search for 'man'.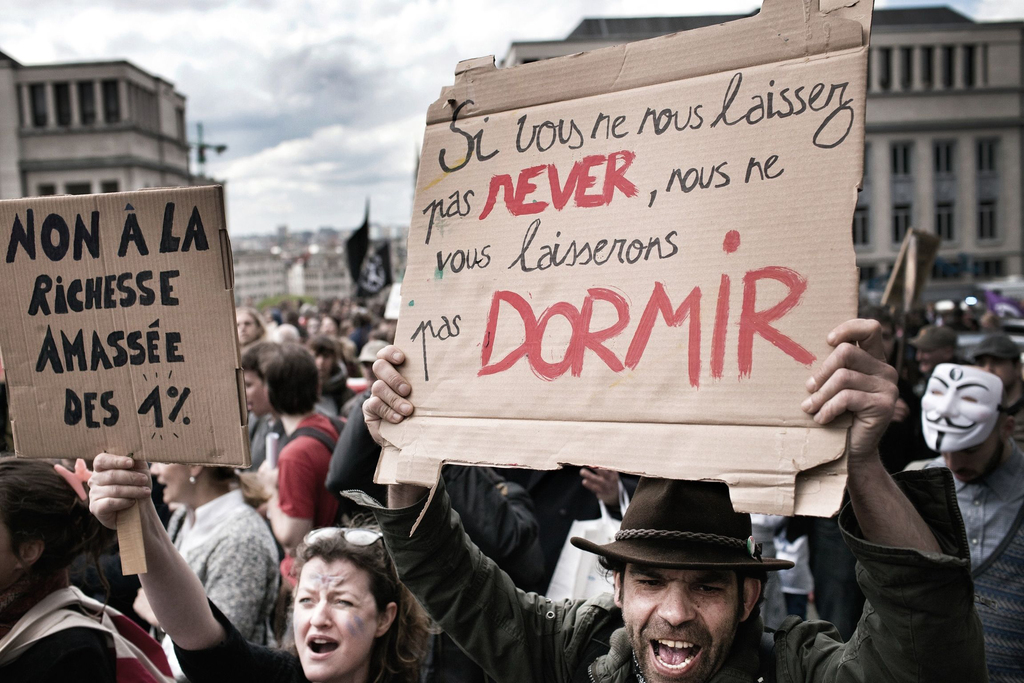
Found at 899:366:1023:682.
